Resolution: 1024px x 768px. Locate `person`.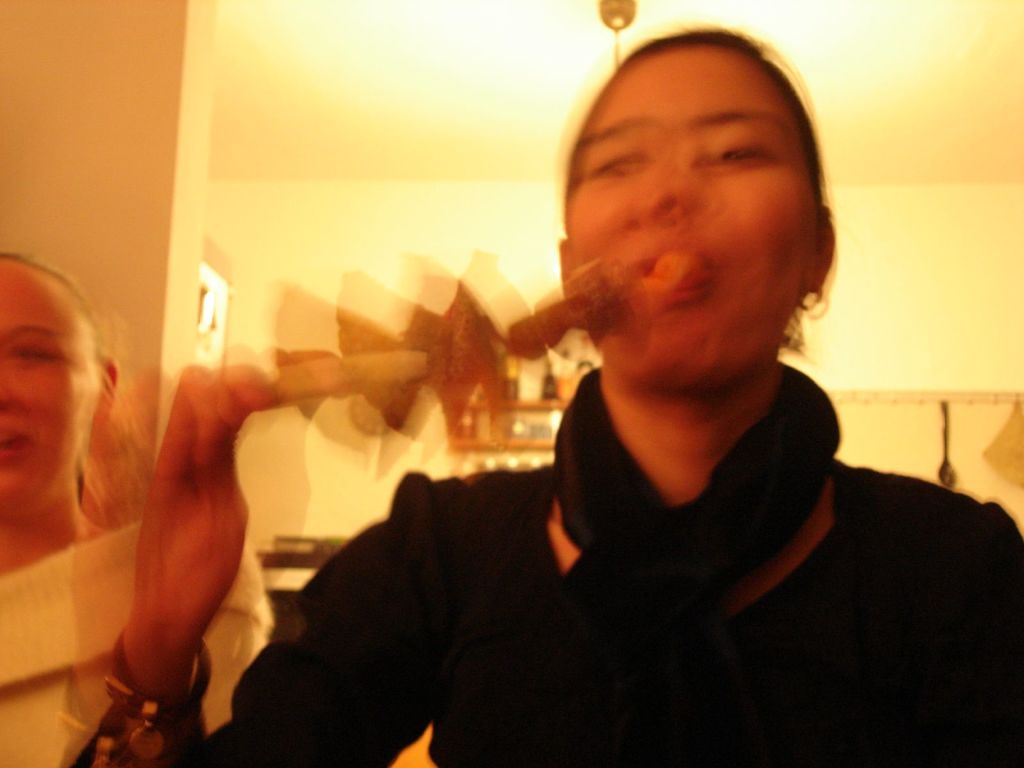
l=122, t=29, r=1023, b=767.
